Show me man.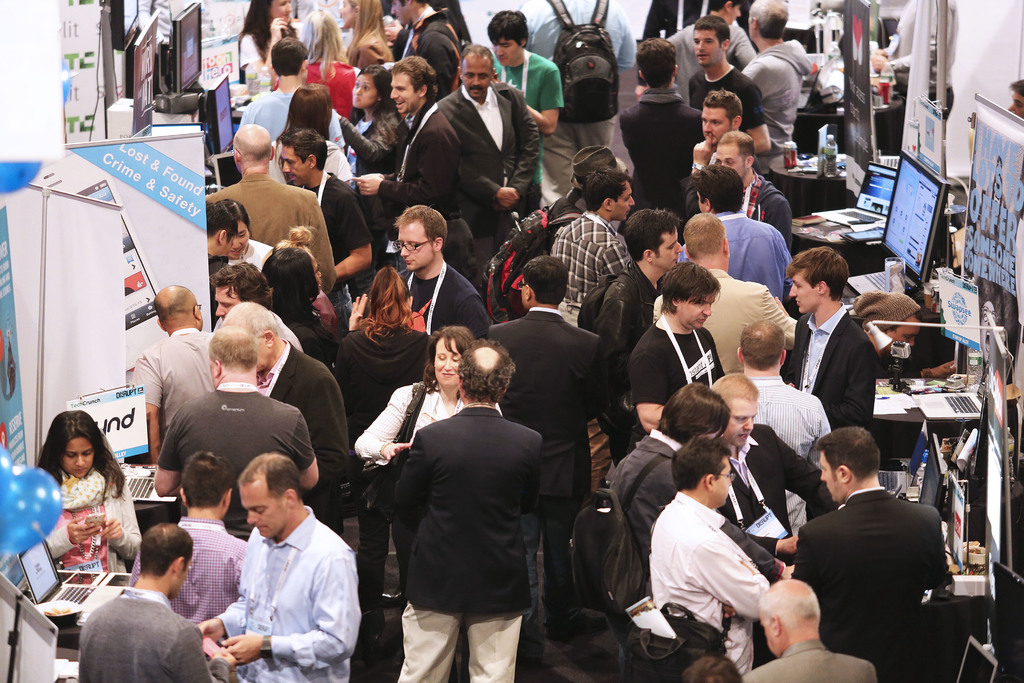
man is here: crop(712, 129, 794, 256).
